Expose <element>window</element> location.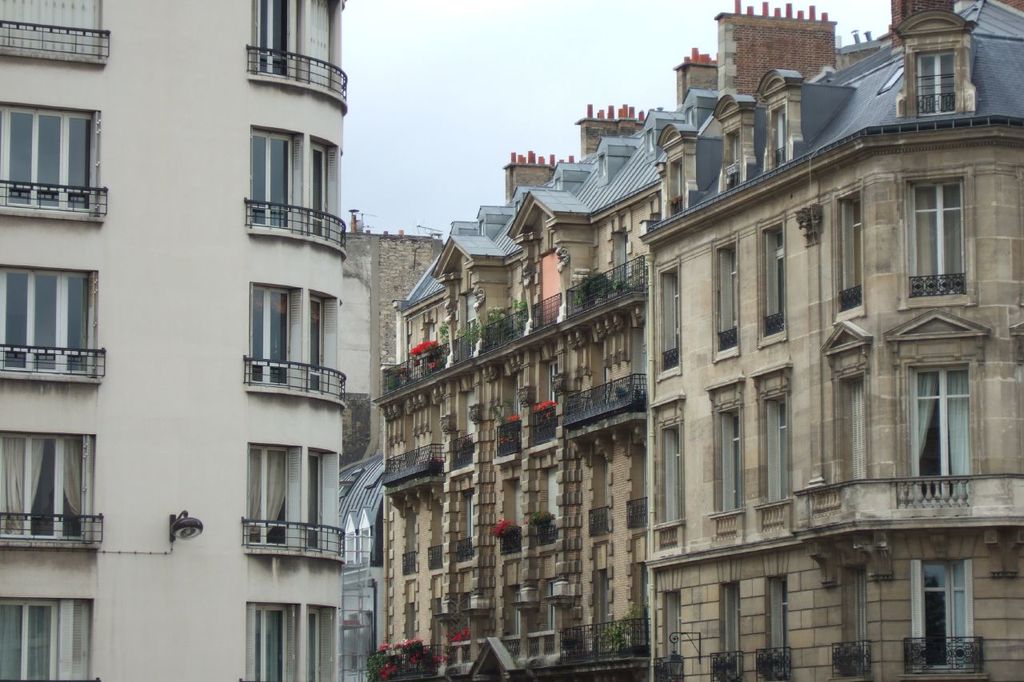
Exposed at rect(246, 129, 292, 231).
